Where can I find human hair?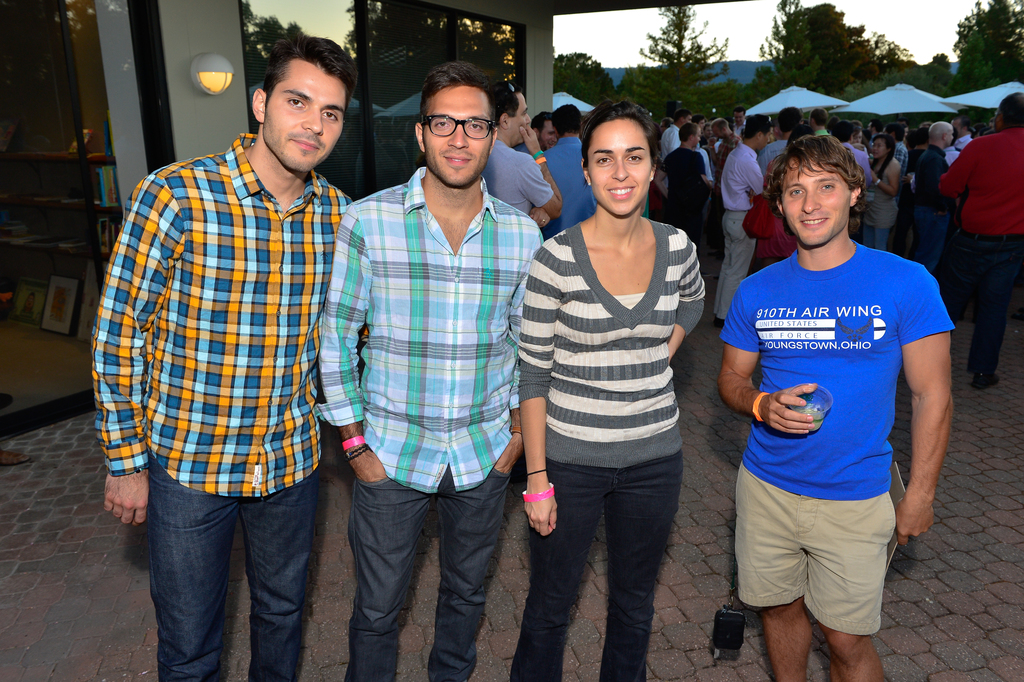
You can find it at bbox=(549, 105, 582, 138).
